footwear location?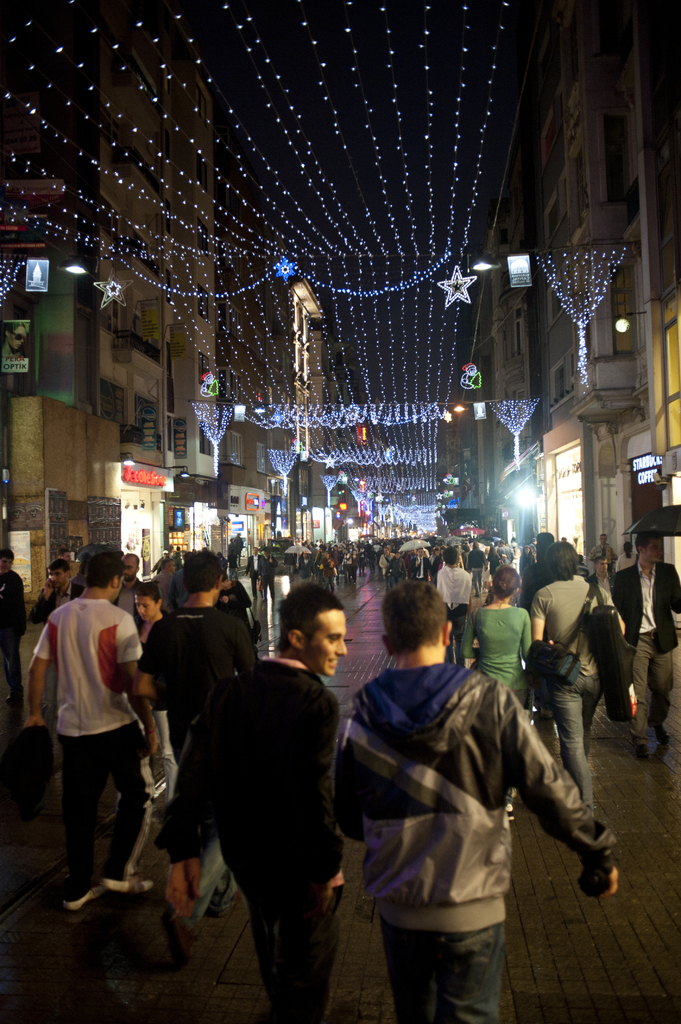
bbox=(57, 876, 99, 924)
